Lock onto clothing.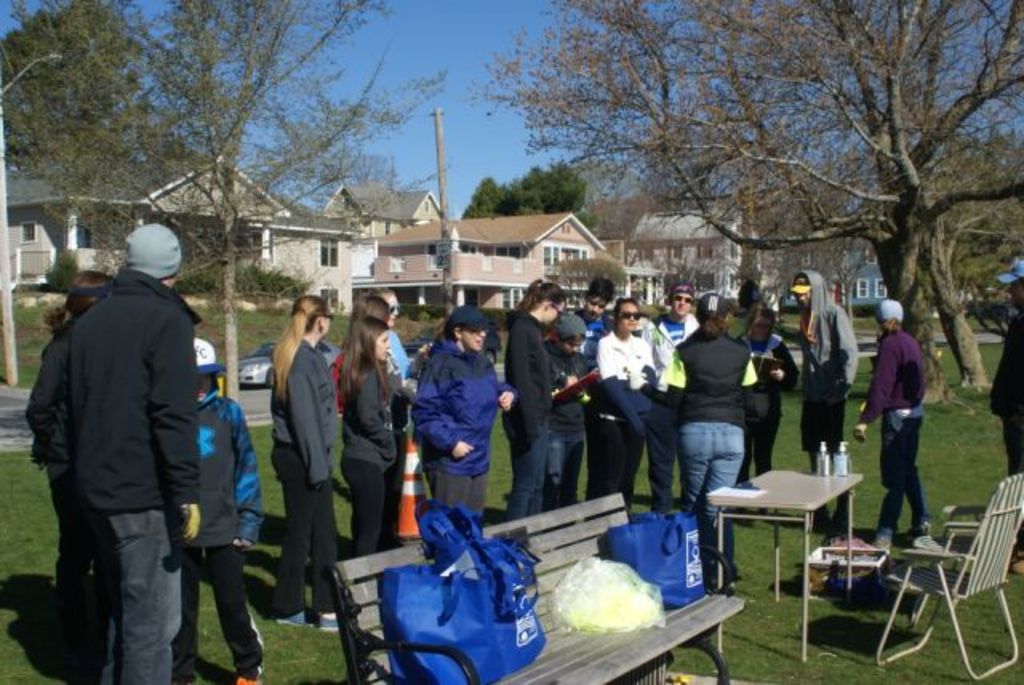
Locked: crop(595, 325, 650, 511).
